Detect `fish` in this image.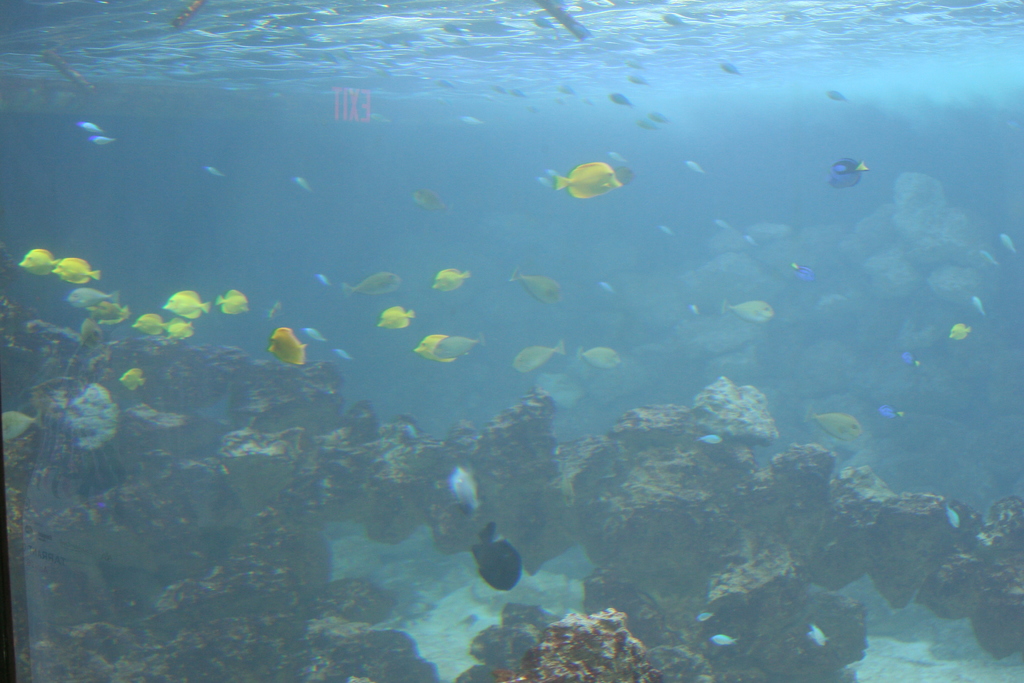
Detection: [972,293,984,318].
